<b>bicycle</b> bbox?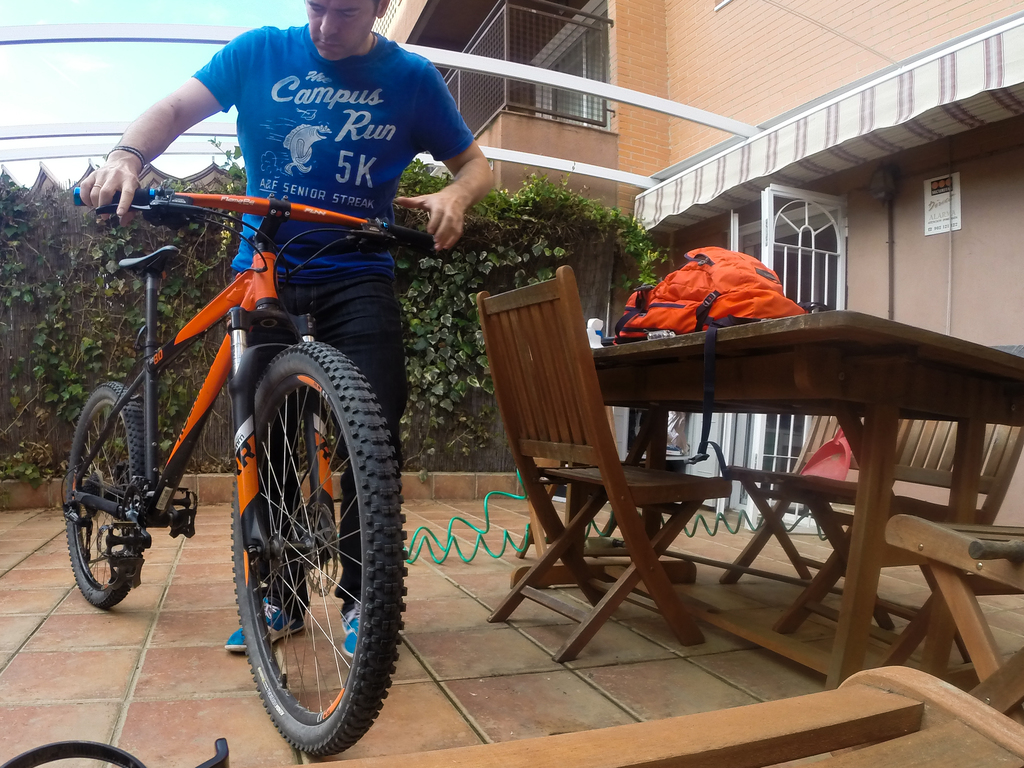
BBox(35, 135, 441, 727)
